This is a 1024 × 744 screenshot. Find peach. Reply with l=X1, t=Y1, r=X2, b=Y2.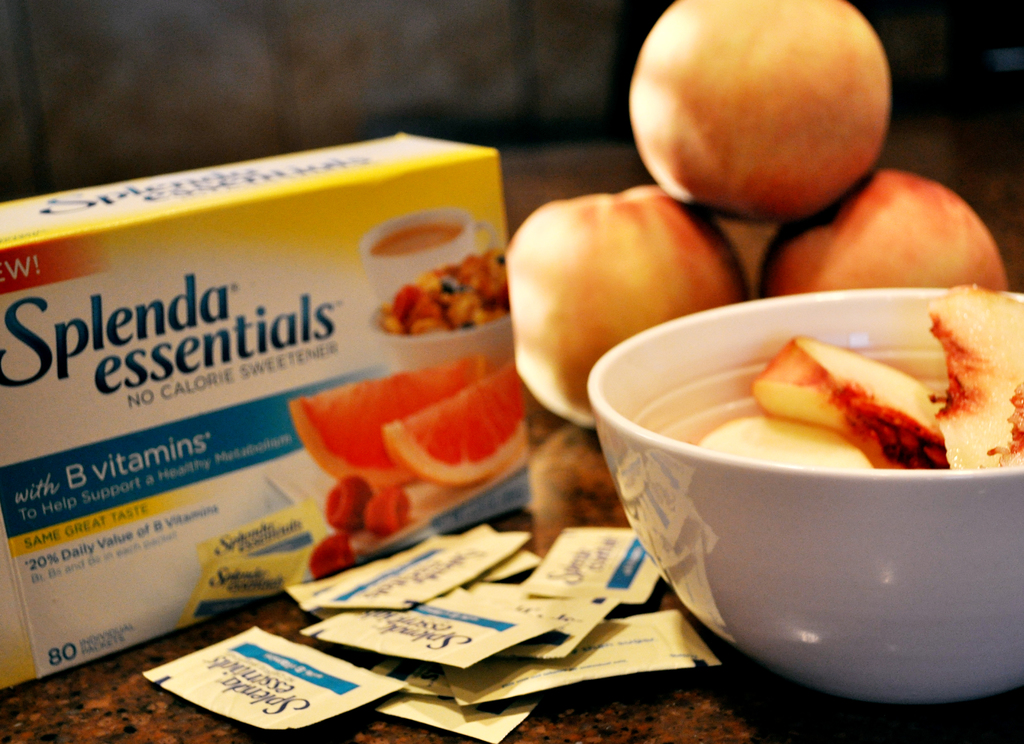
l=628, t=0, r=891, b=228.
